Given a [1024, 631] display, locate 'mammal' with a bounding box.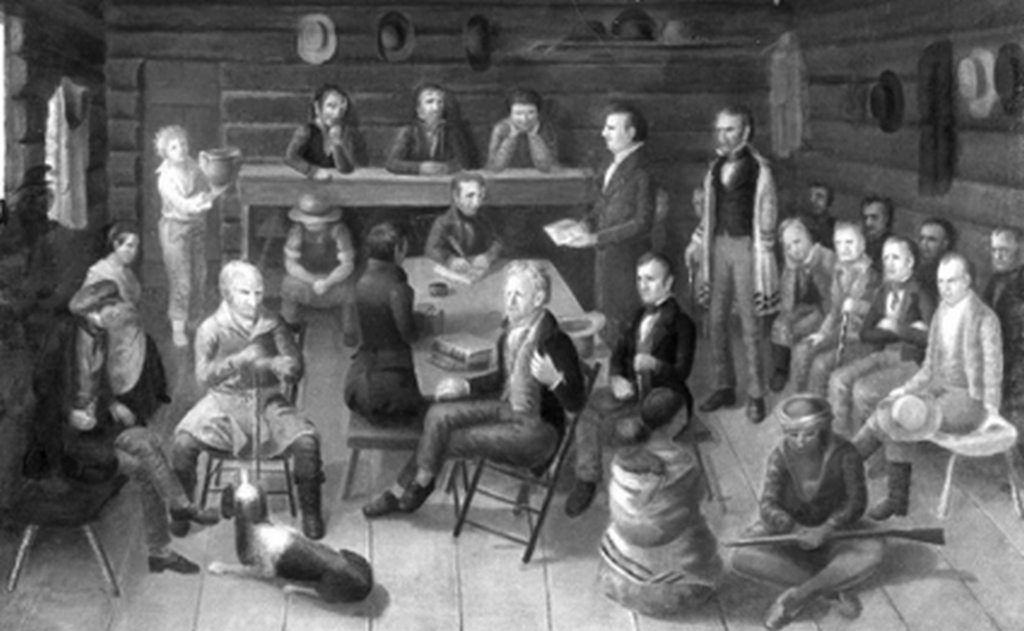
Located: (left=568, top=103, right=654, bottom=342).
